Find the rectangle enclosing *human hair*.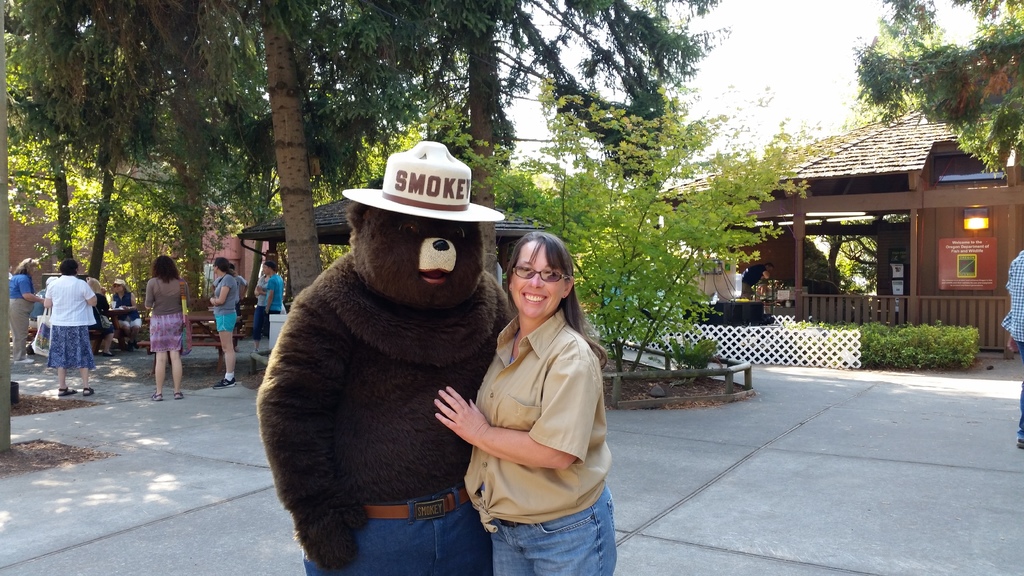
bbox=[112, 283, 132, 295].
